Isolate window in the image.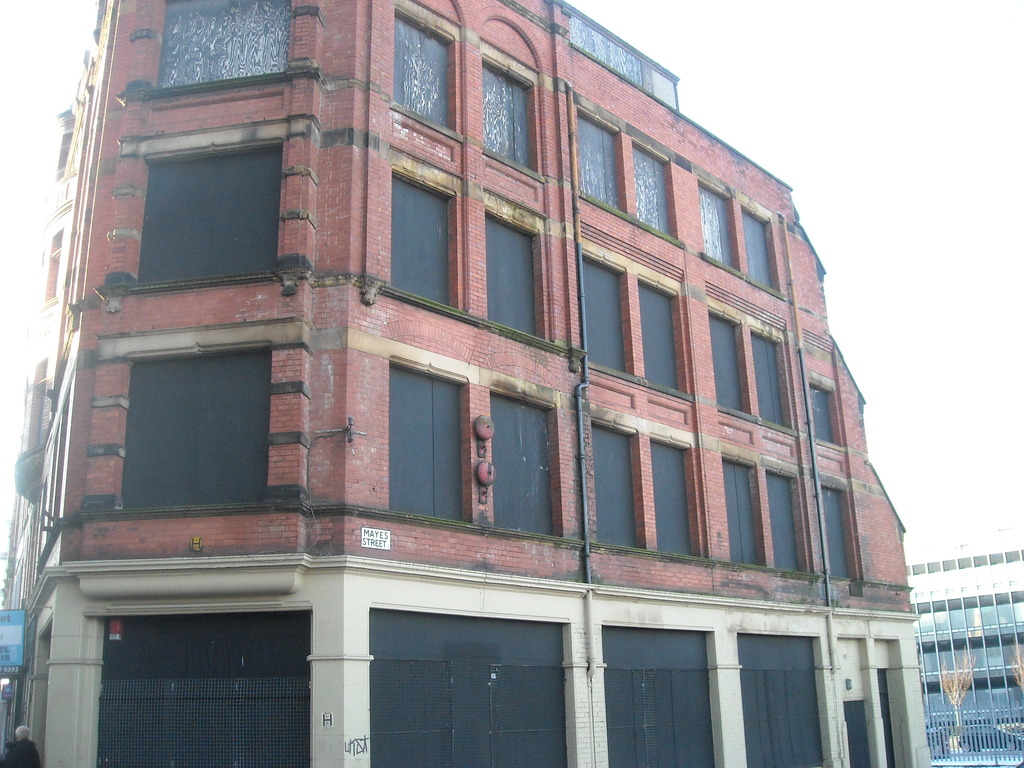
Isolated region: x1=875 y1=669 x2=902 y2=767.
